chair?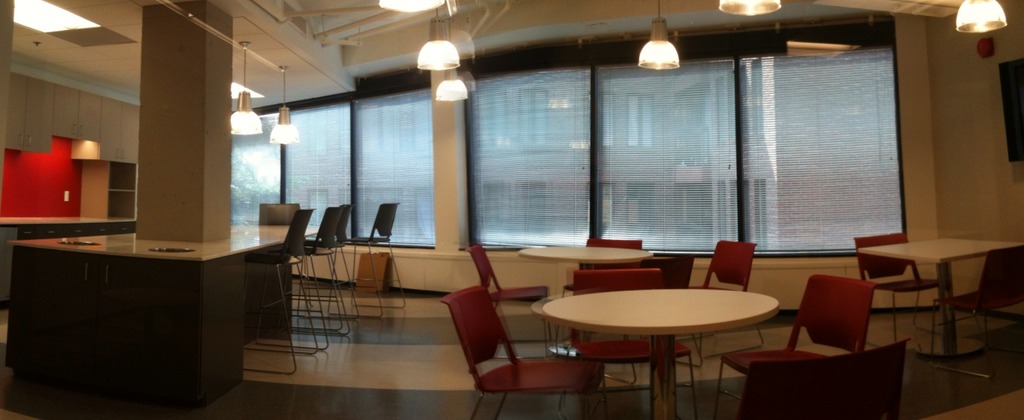
[x1=308, y1=209, x2=366, y2=319]
